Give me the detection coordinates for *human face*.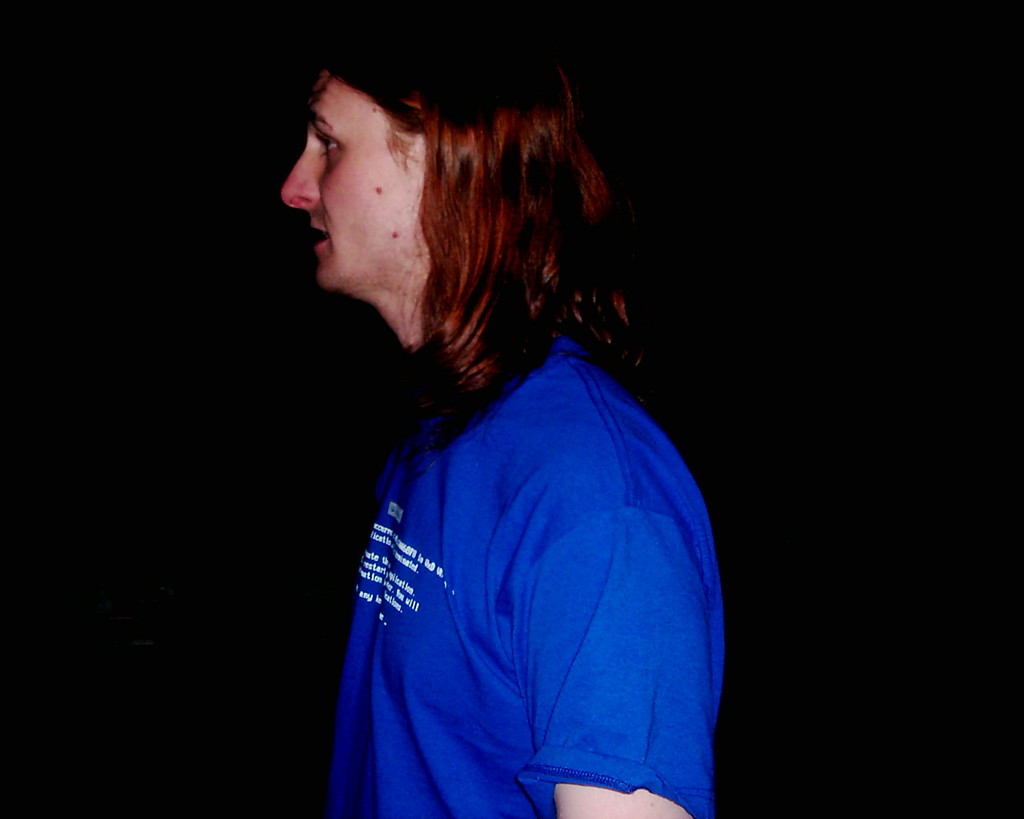
<region>277, 70, 418, 294</region>.
